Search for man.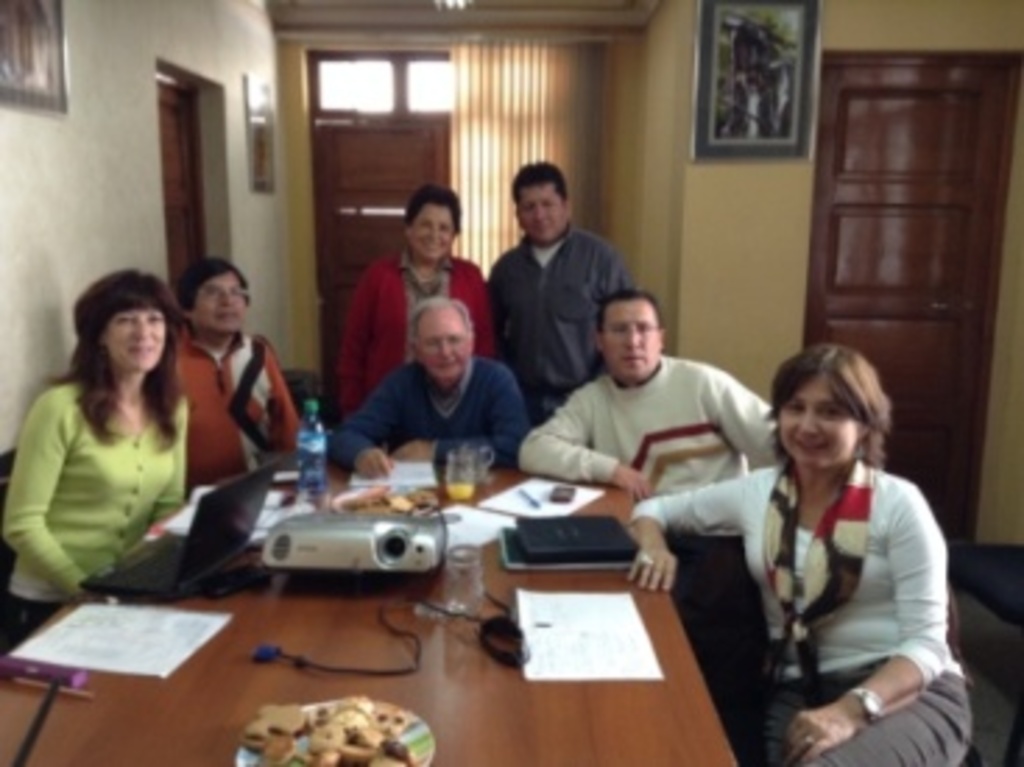
Found at bbox=(483, 156, 642, 418).
